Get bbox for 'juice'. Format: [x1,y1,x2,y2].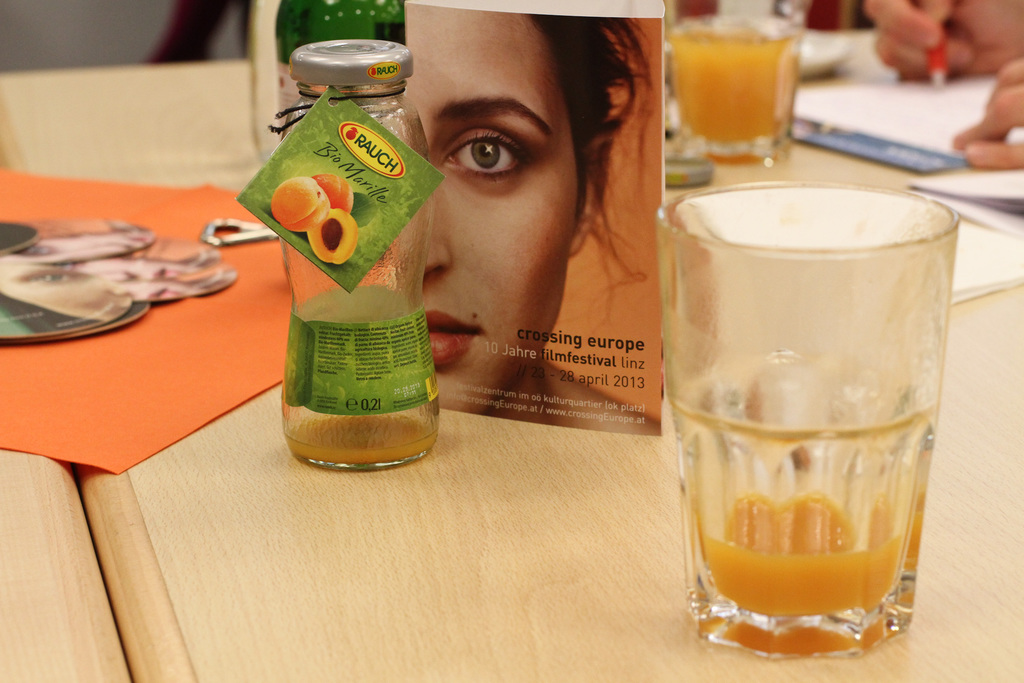
[691,489,923,621].
